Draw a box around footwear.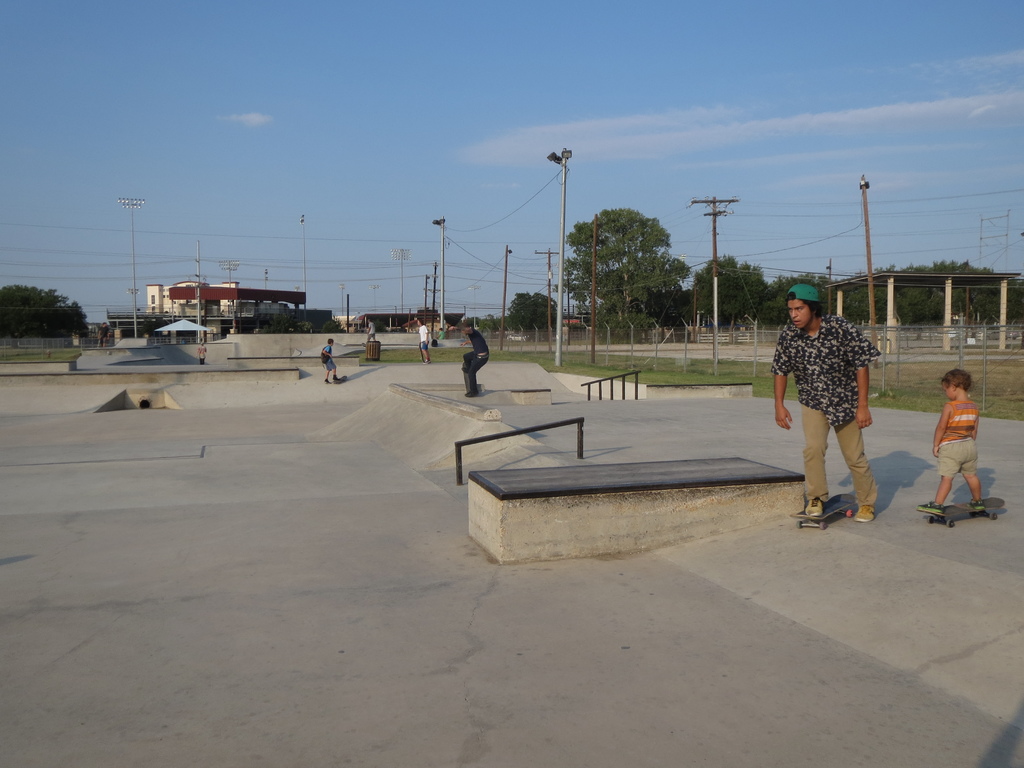
(left=332, top=377, right=340, bottom=378).
